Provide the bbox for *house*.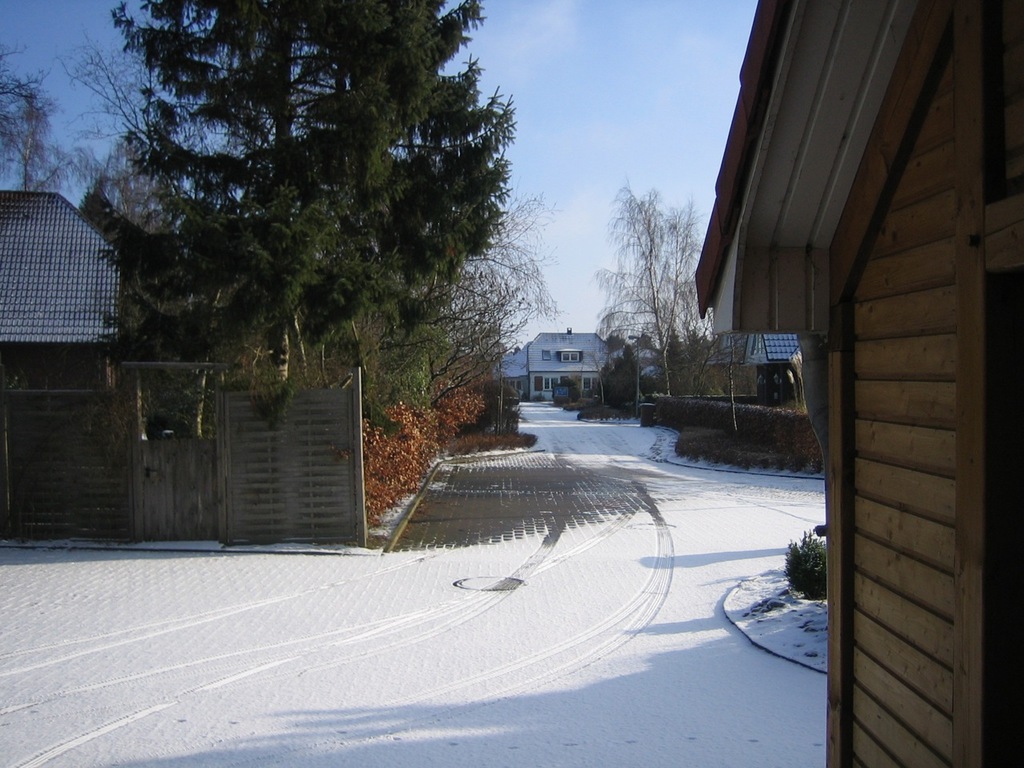
[690, 0, 1023, 766].
